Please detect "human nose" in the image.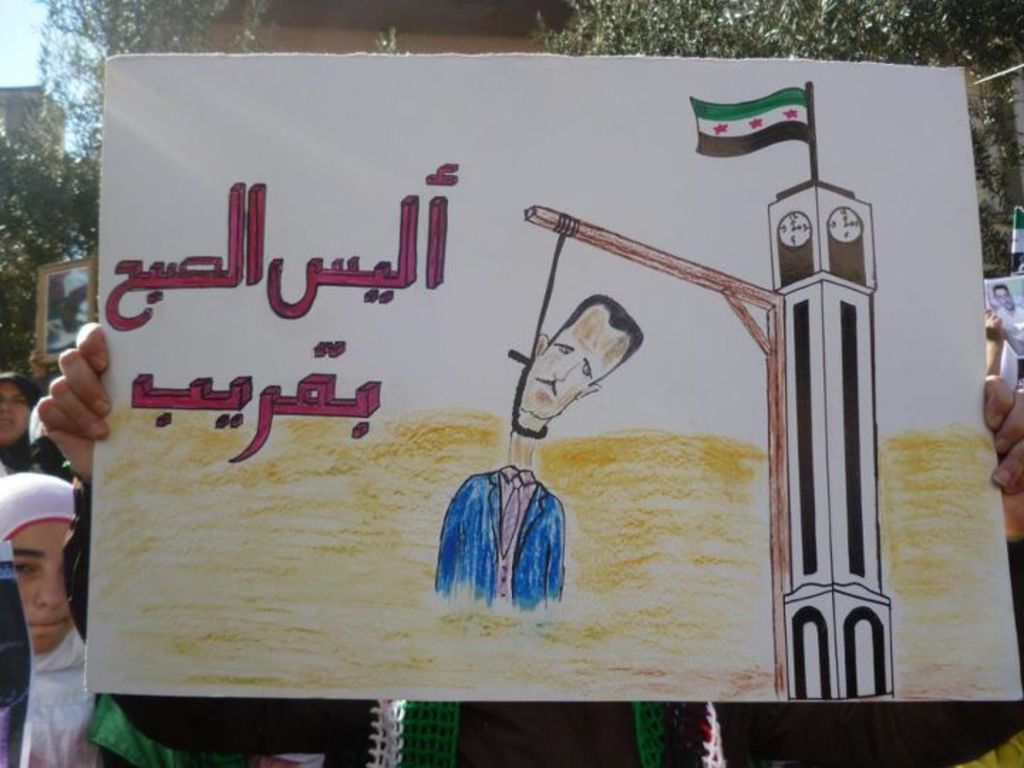
box=[33, 575, 74, 612].
